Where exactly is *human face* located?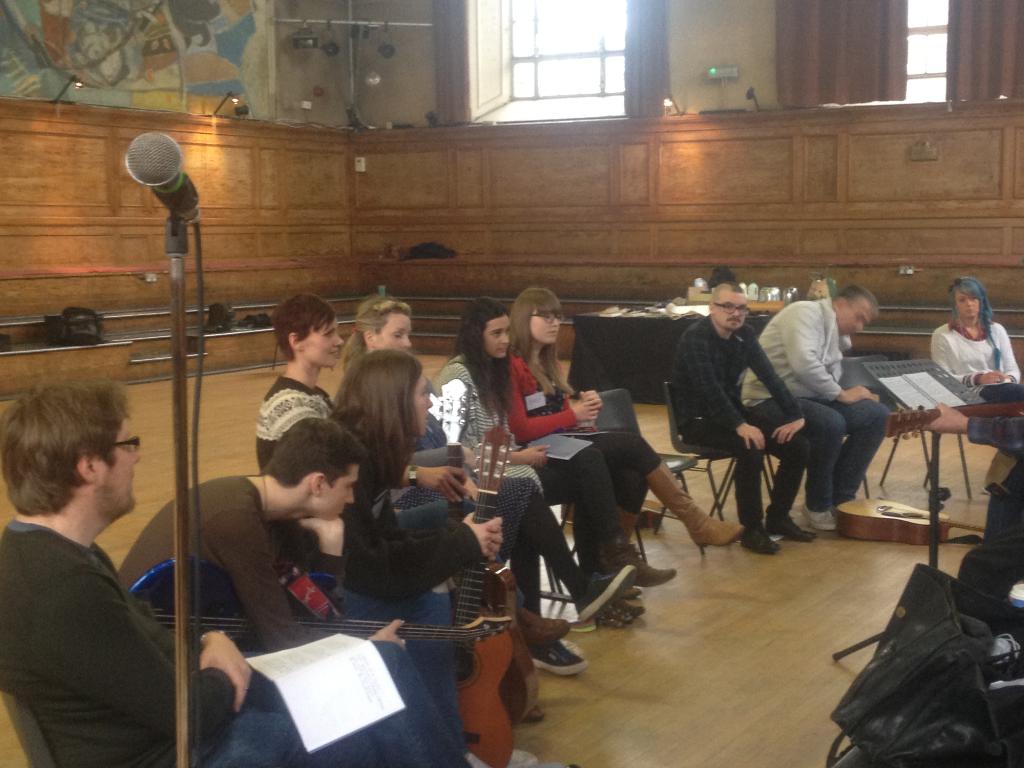
Its bounding box is 486,316,509,358.
